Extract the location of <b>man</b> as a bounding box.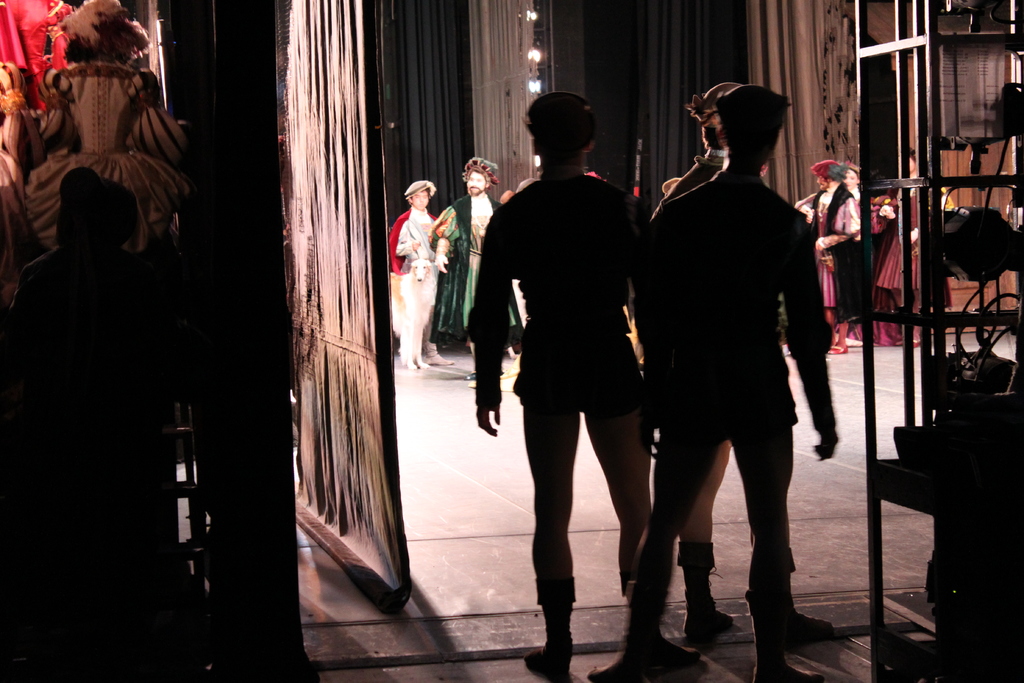
659, 85, 834, 636.
